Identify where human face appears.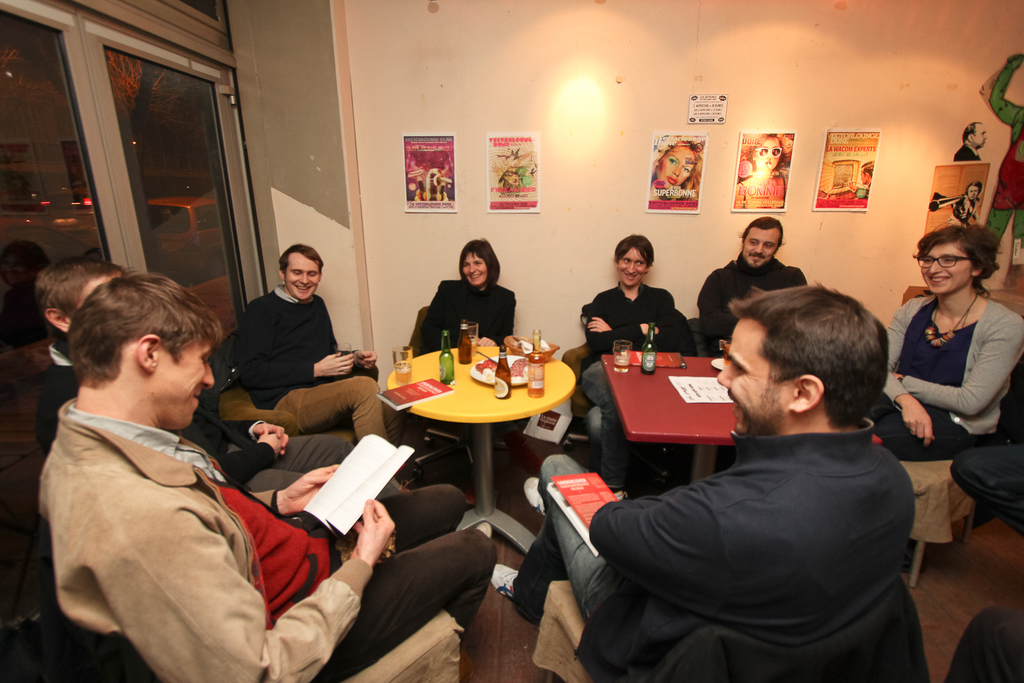
Appears at <region>660, 145, 697, 189</region>.
